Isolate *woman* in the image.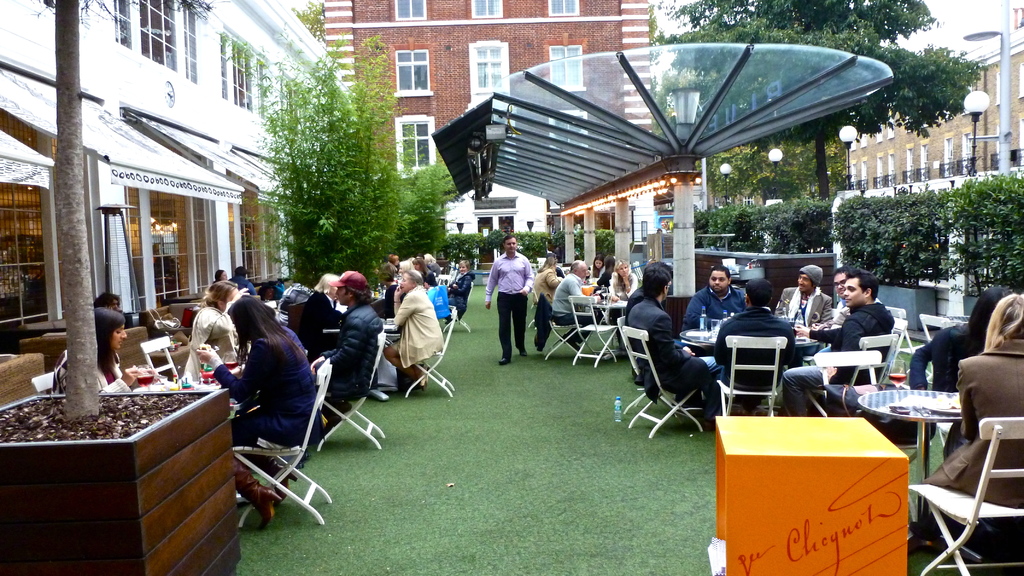
Isolated region: [left=598, top=254, right=609, bottom=299].
